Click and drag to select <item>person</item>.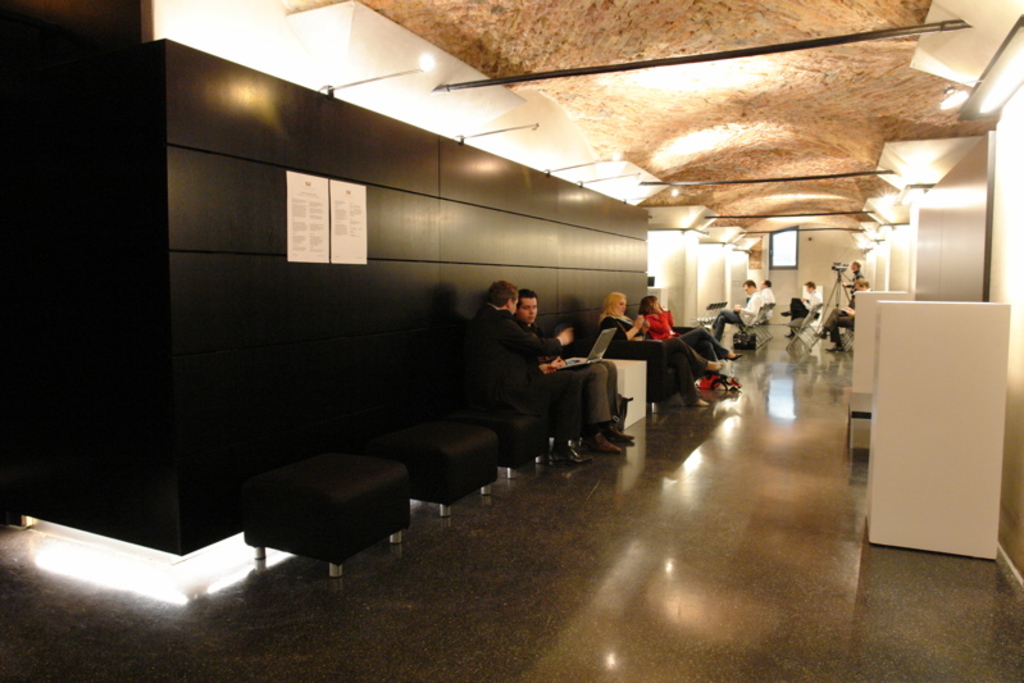
Selection: Rect(592, 290, 722, 404).
